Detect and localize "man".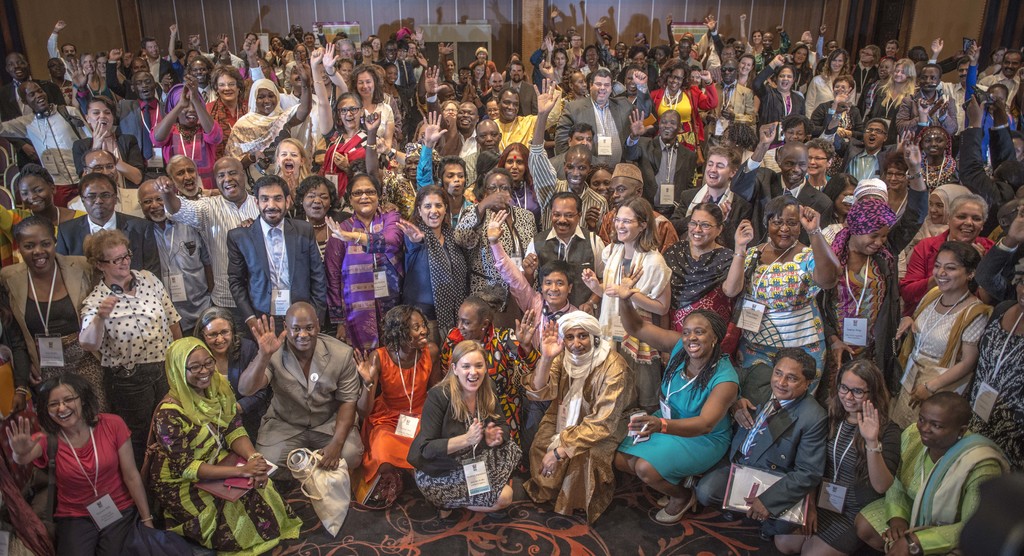
Localized at box(145, 34, 173, 85).
